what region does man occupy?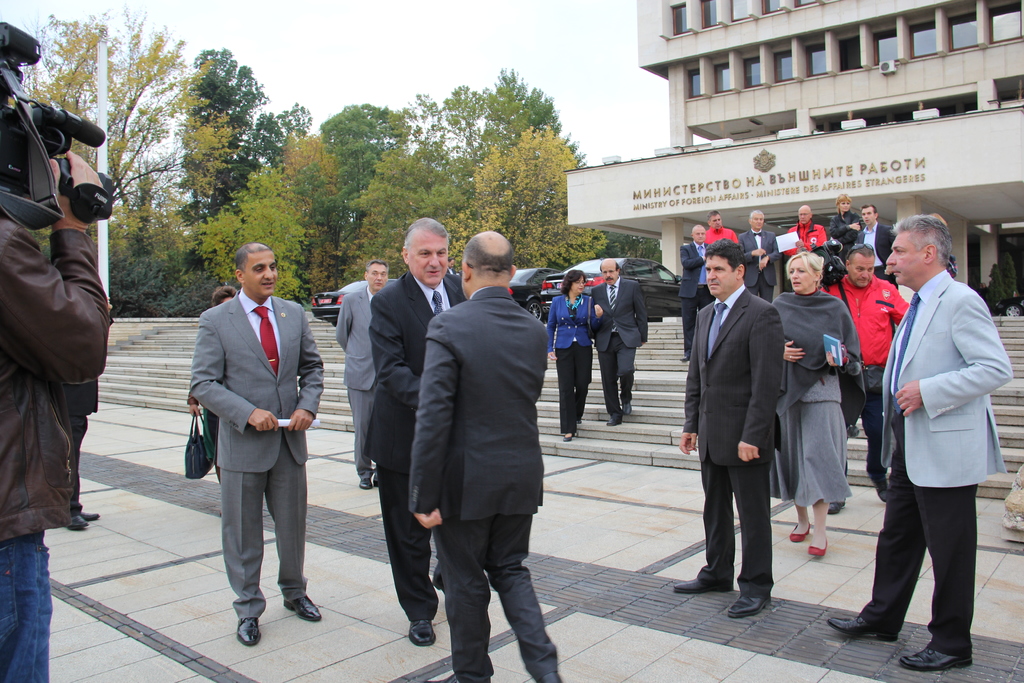
l=780, t=202, r=831, b=257.
